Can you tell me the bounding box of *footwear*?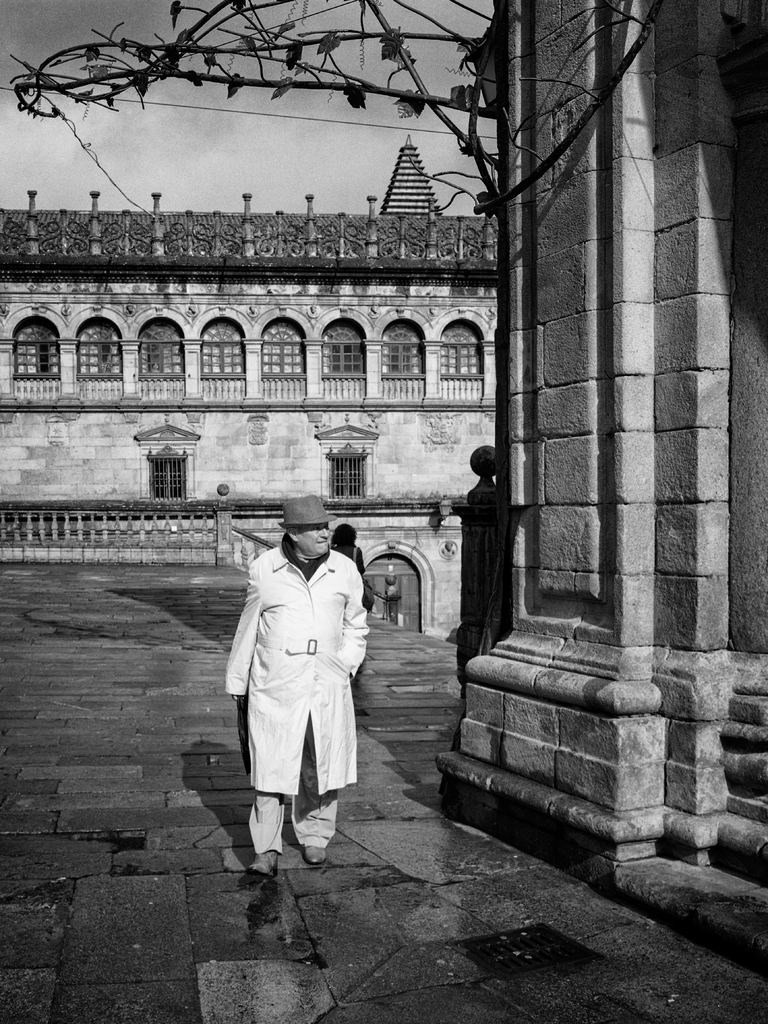
244:855:277:877.
